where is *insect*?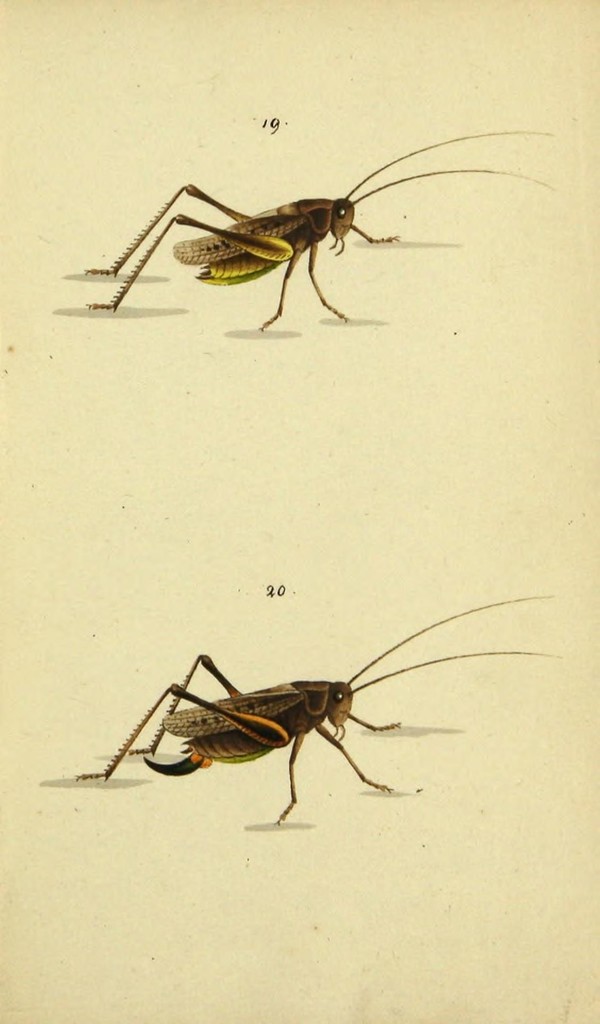
left=69, top=589, right=561, bottom=830.
